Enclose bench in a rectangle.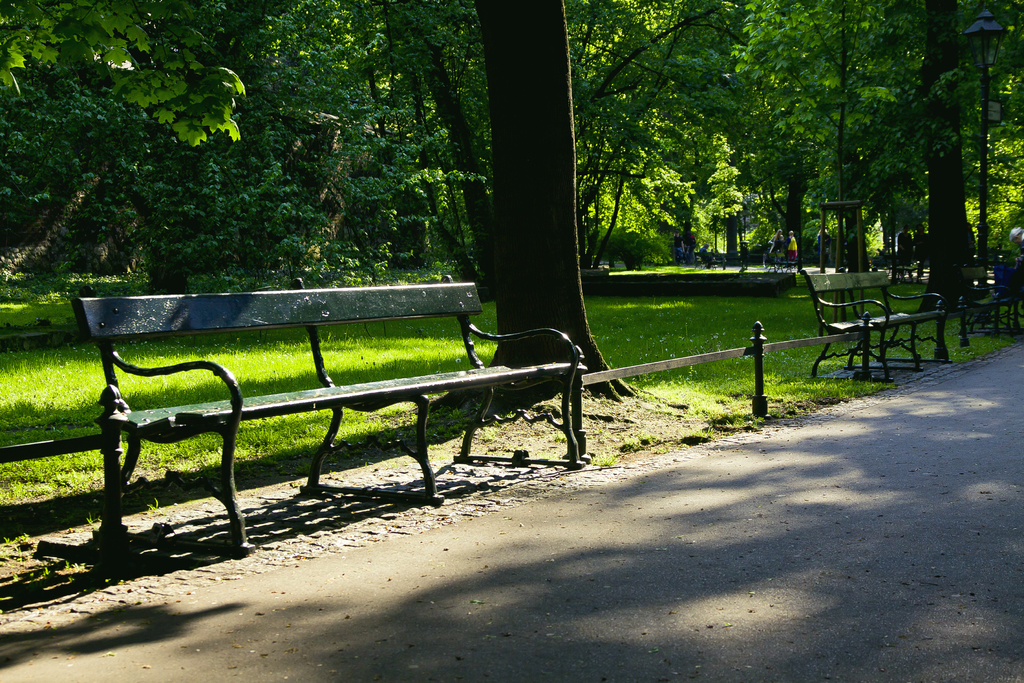
<box>73,272,580,556</box>.
